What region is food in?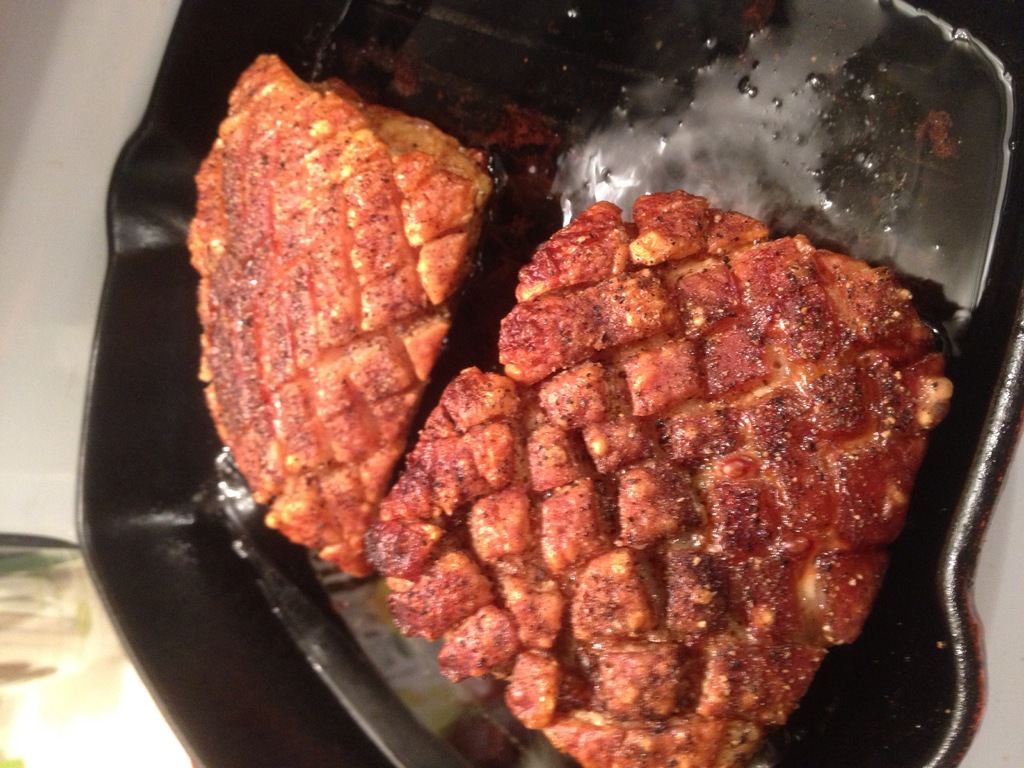
<bbox>369, 189, 961, 767</bbox>.
